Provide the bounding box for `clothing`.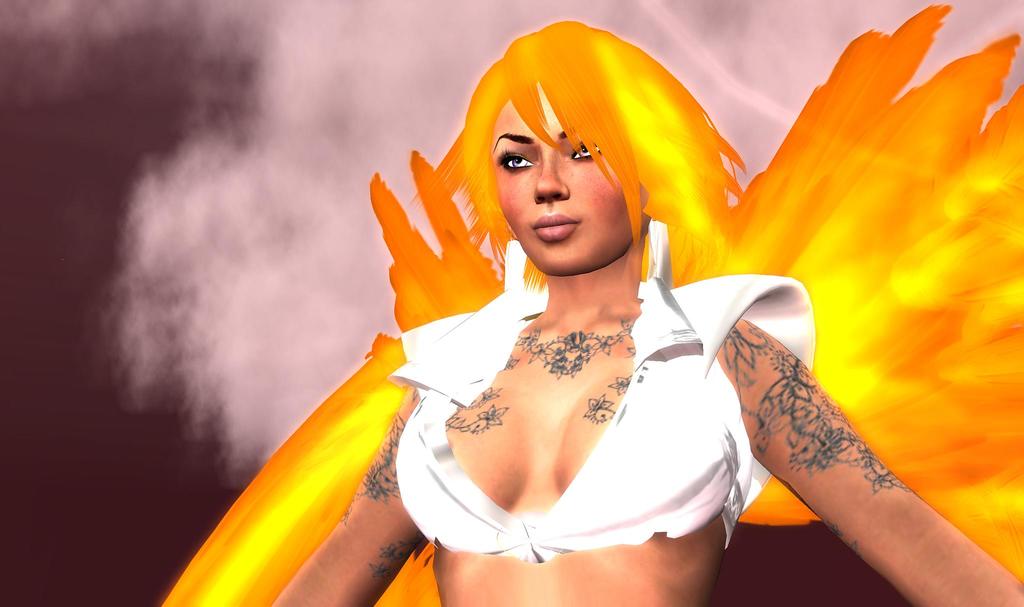
Rect(391, 216, 811, 566).
